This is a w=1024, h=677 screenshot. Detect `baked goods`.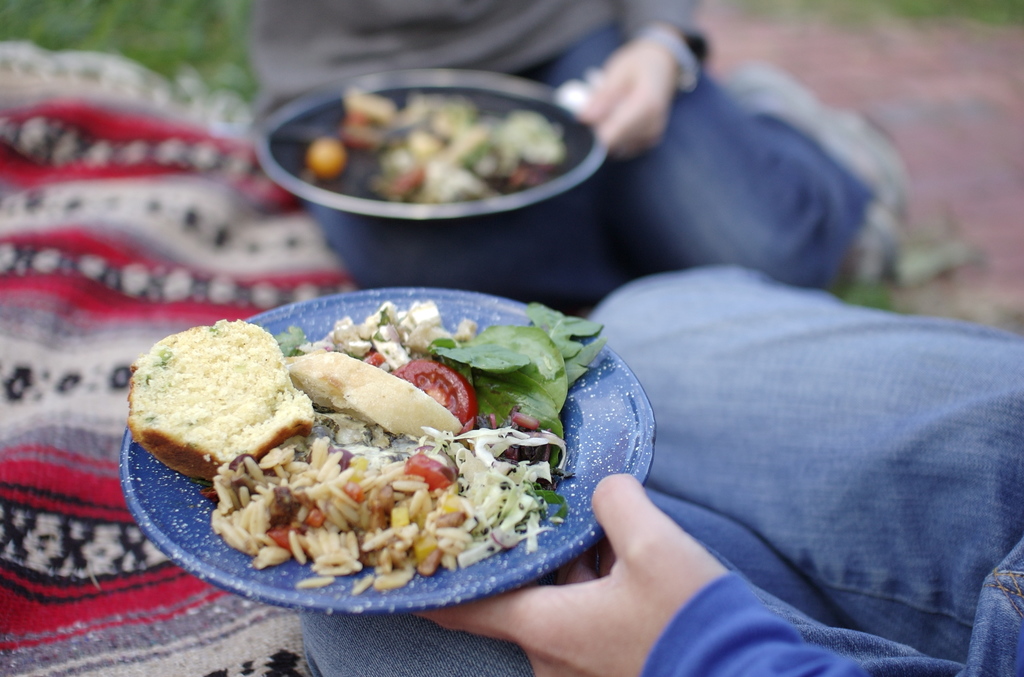
(132, 316, 307, 490).
